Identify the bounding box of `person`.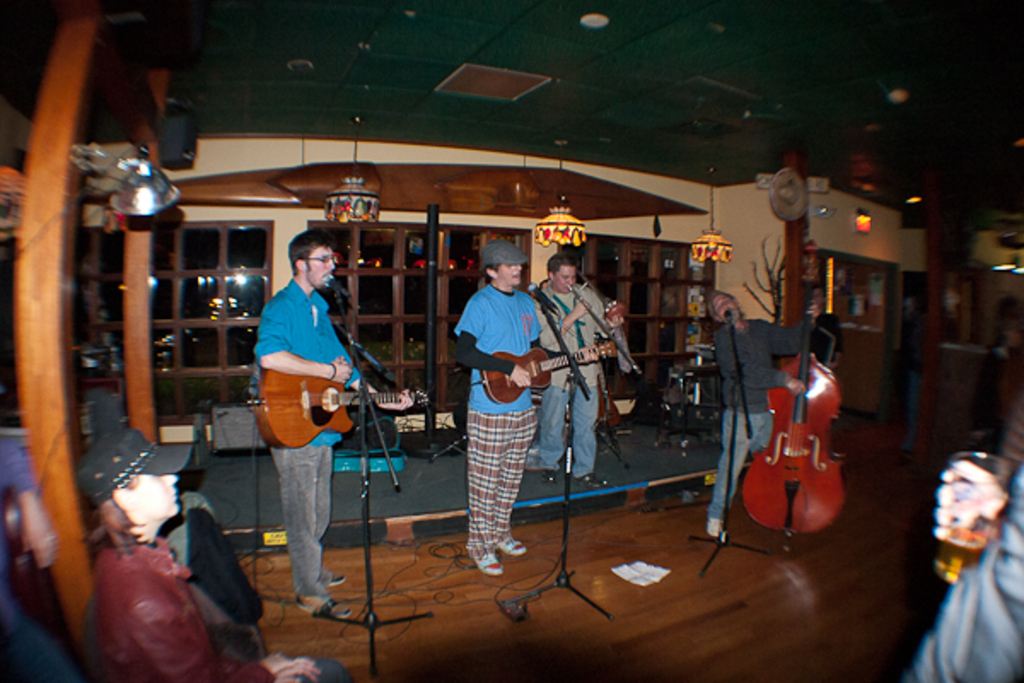
<bbox>713, 290, 817, 528</bbox>.
